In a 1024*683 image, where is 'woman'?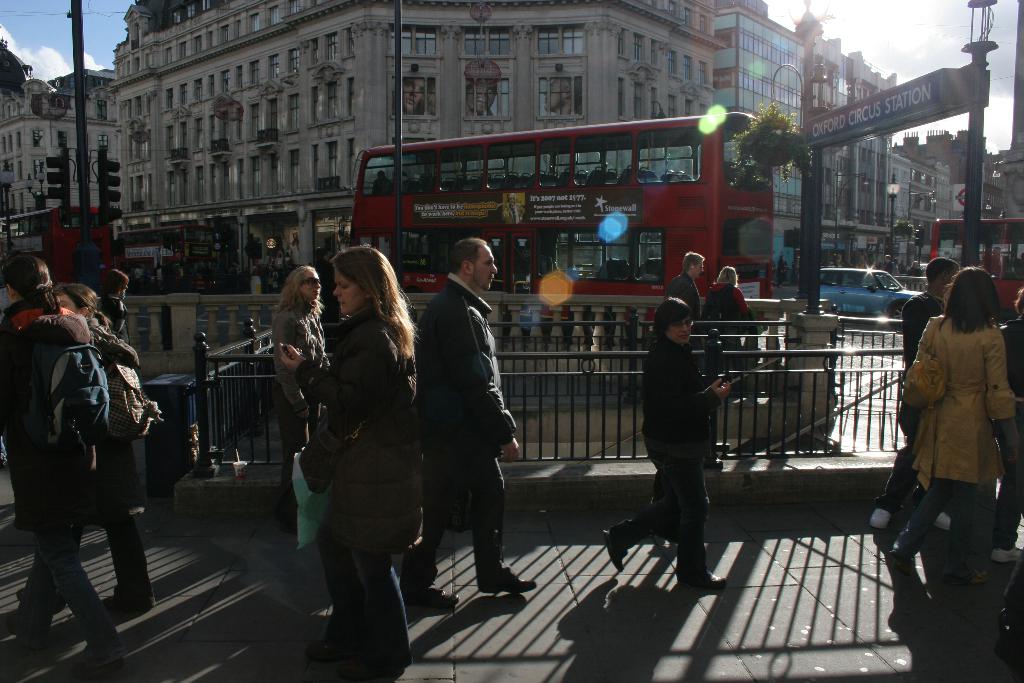
[701,261,753,400].
